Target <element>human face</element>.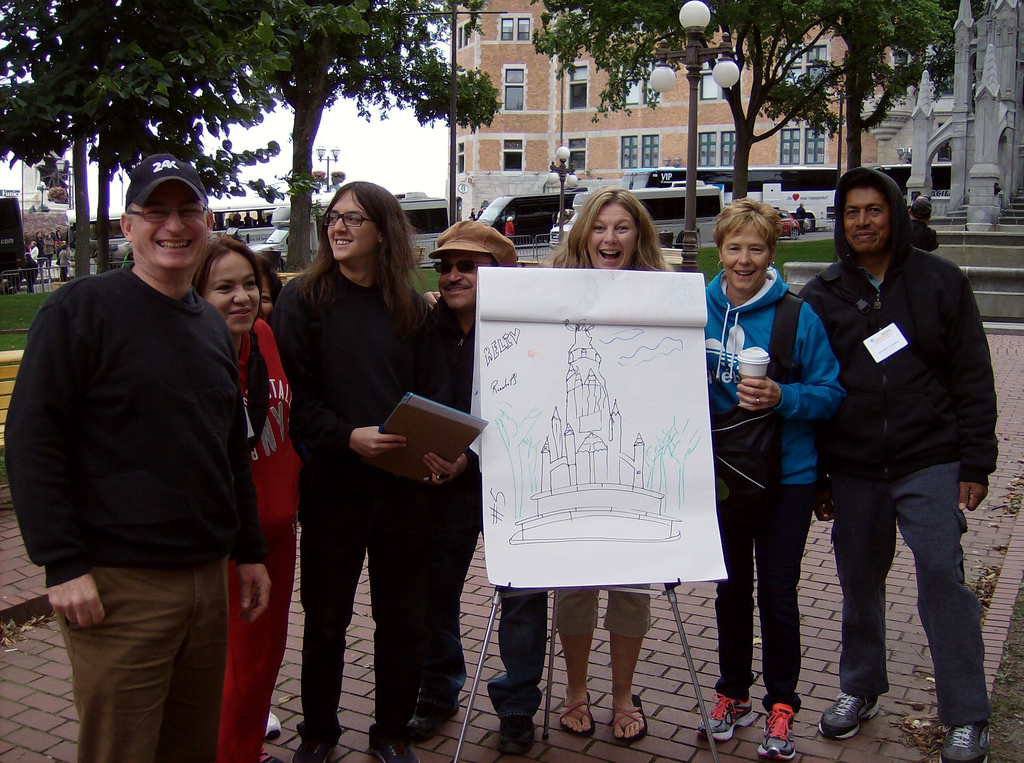
Target region: 722,225,775,287.
